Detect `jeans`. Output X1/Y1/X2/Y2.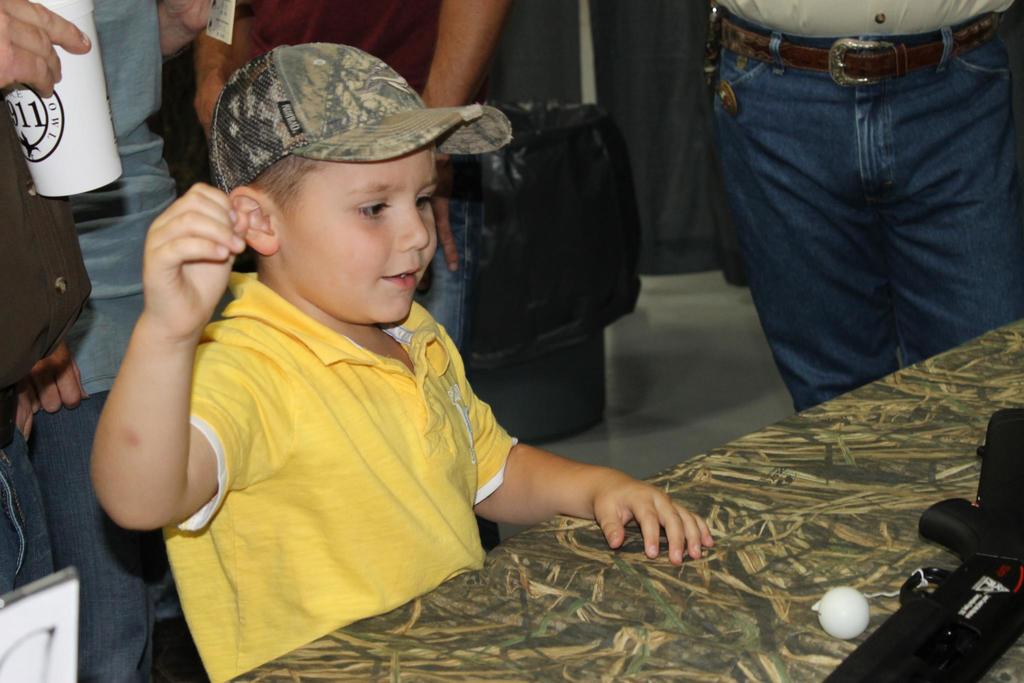
701/10/998/424.
